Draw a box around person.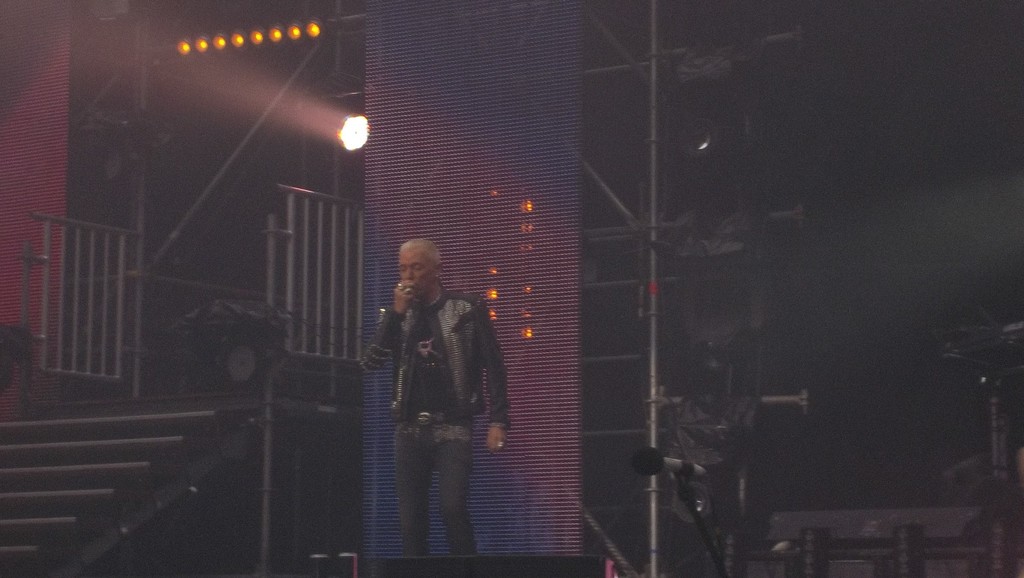
region(360, 226, 505, 562).
